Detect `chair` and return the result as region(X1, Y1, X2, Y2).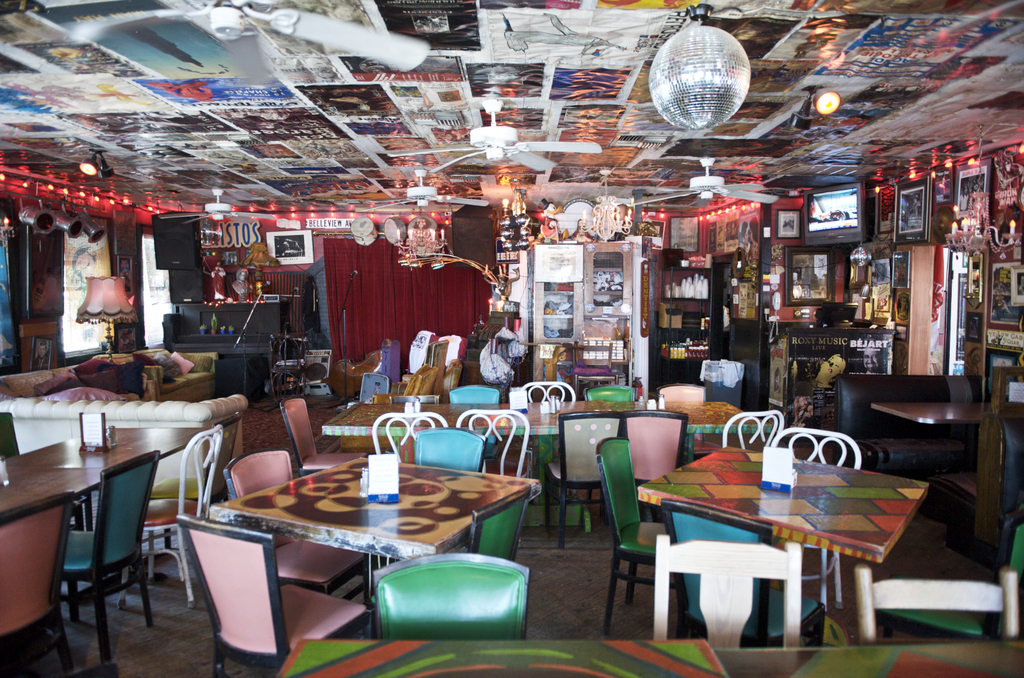
region(542, 407, 617, 549).
